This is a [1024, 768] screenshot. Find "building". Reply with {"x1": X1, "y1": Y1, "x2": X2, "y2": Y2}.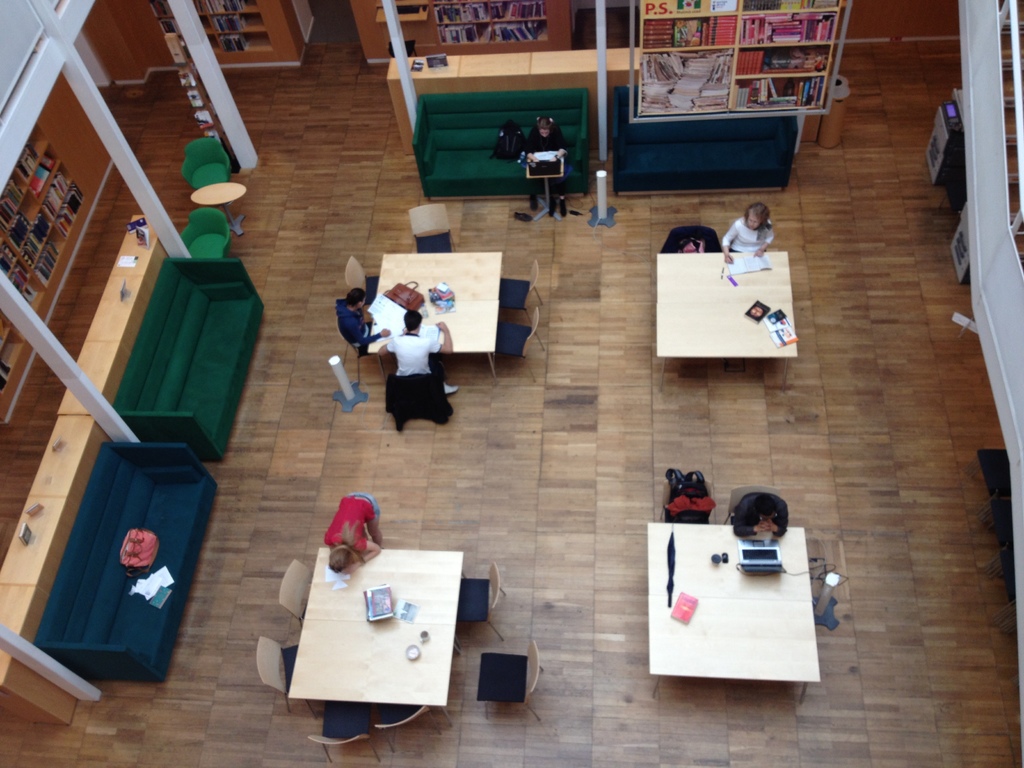
{"x1": 0, "y1": 0, "x2": 1023, "y2": 767}.
